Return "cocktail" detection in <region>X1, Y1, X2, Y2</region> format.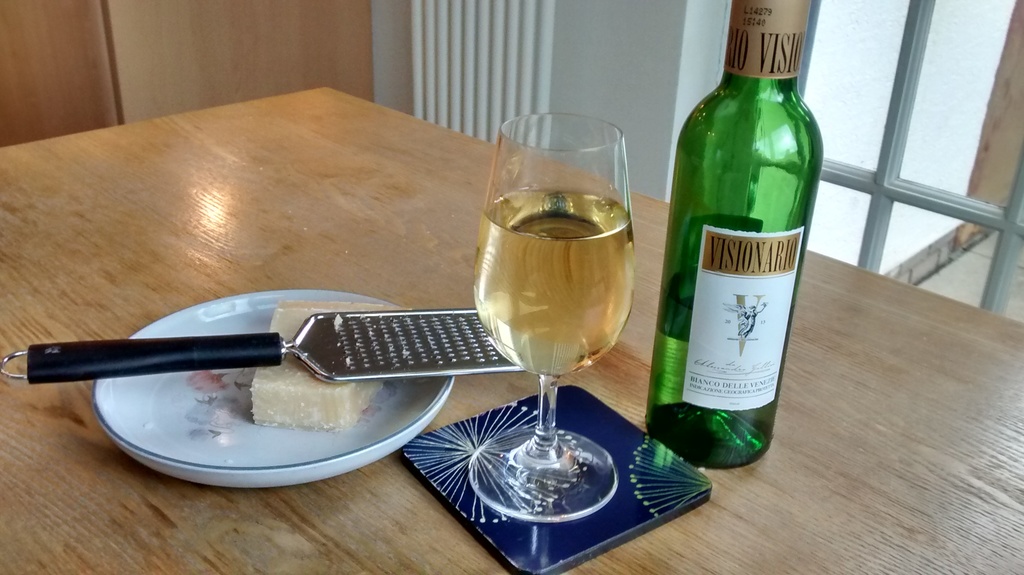
<region>468, 101, 636, 524</region>.
